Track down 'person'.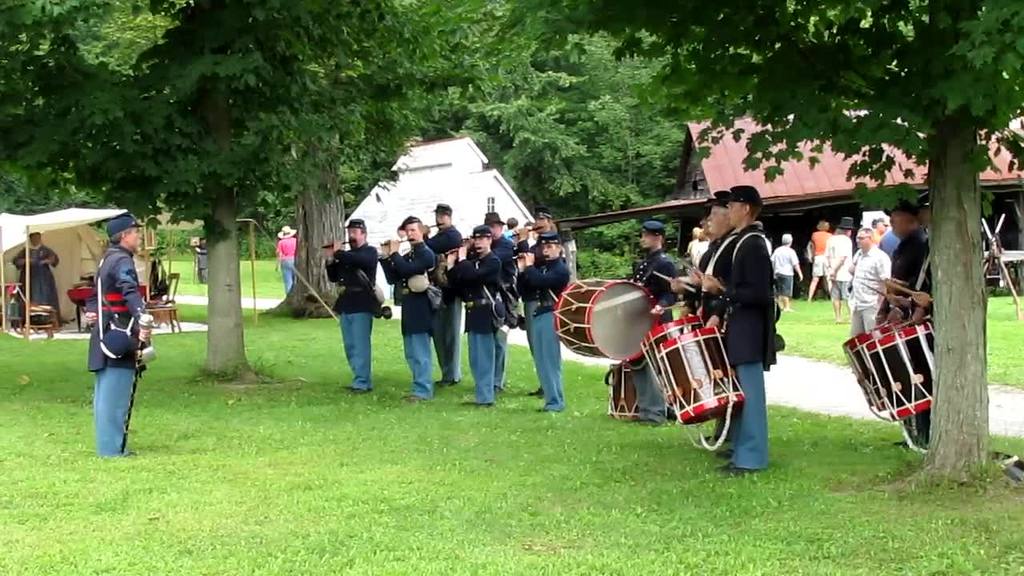
Tracked to region(324, 220, 375, 391).
